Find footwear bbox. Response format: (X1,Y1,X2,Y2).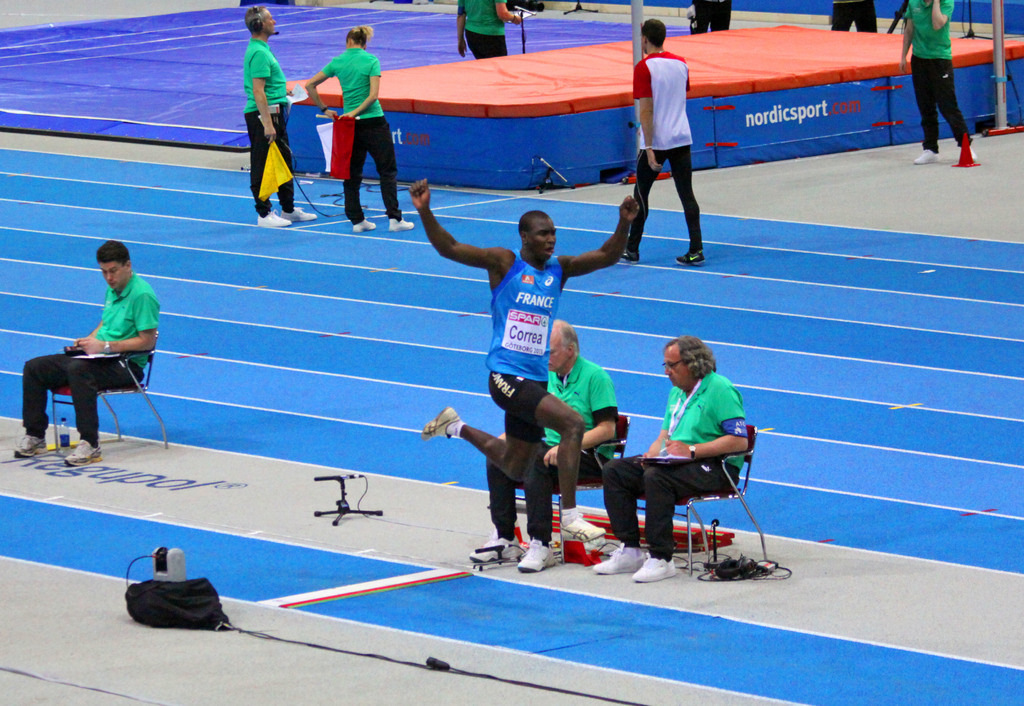
(673,252,708,271).
